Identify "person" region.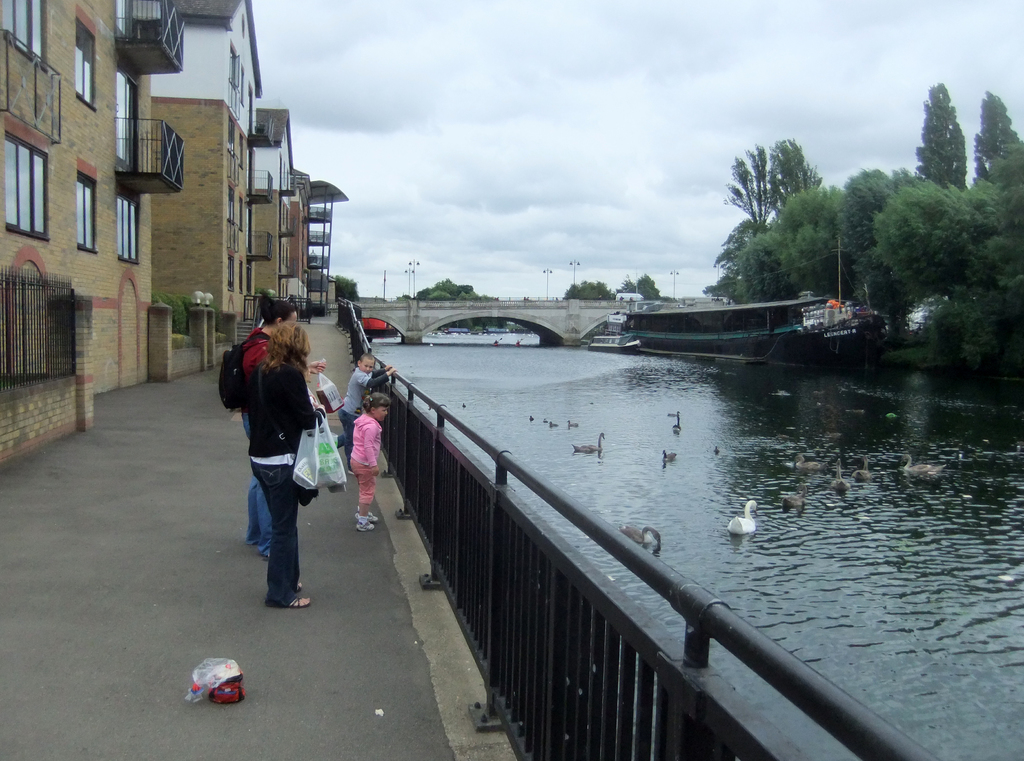
Region: detection(351, 391, 392, 532).
